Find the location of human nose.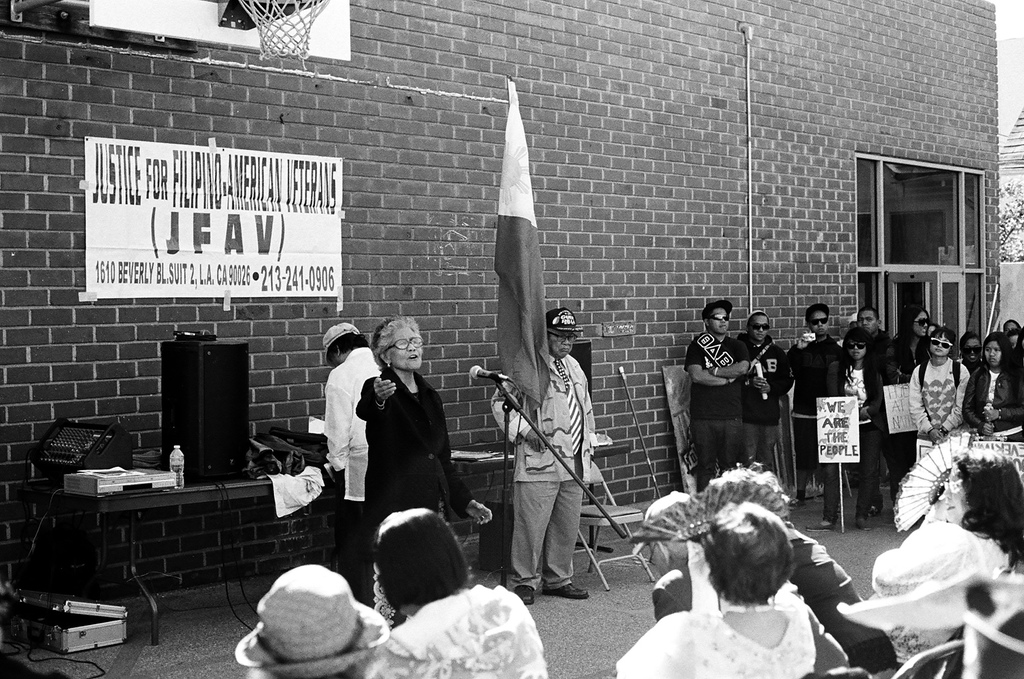
Location: [x1=852, y1=344, x2=859, y2=351].
